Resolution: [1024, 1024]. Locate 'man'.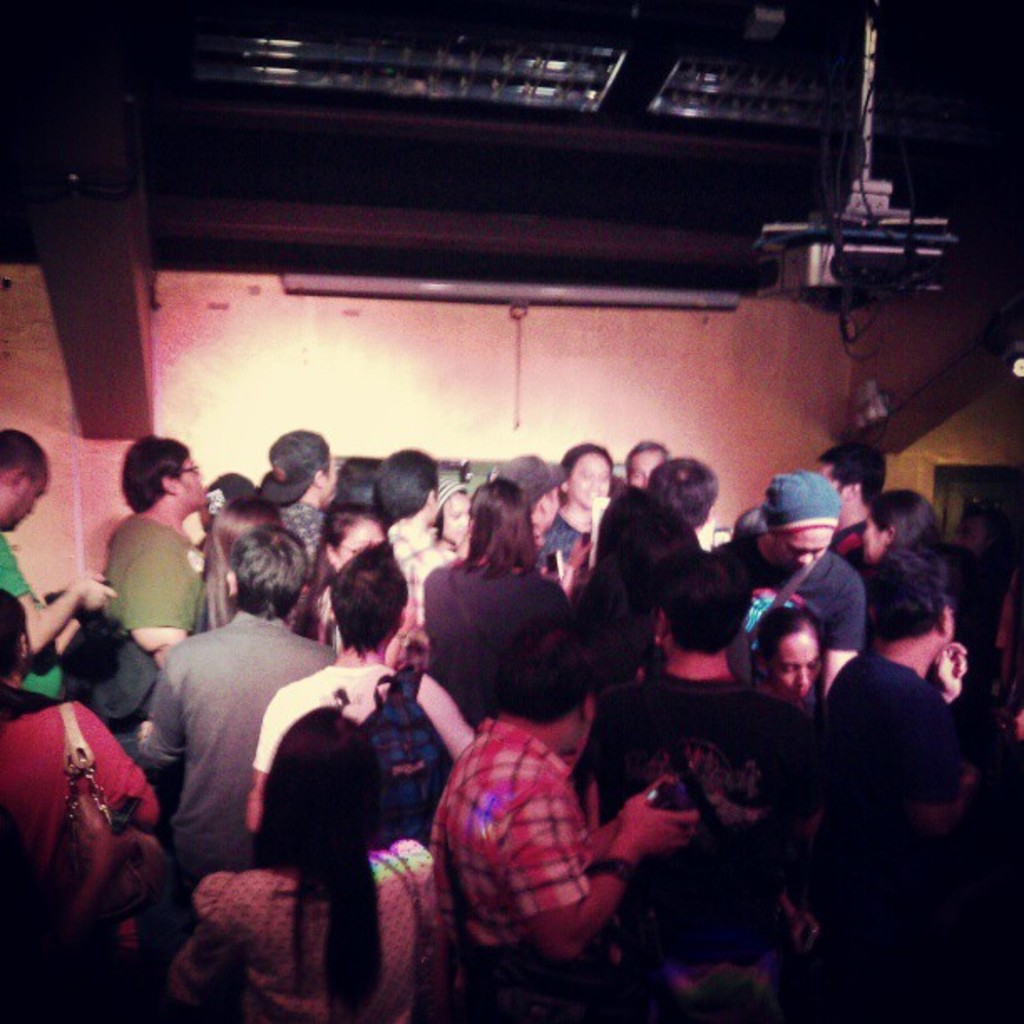
97, 435, 204, 673.
